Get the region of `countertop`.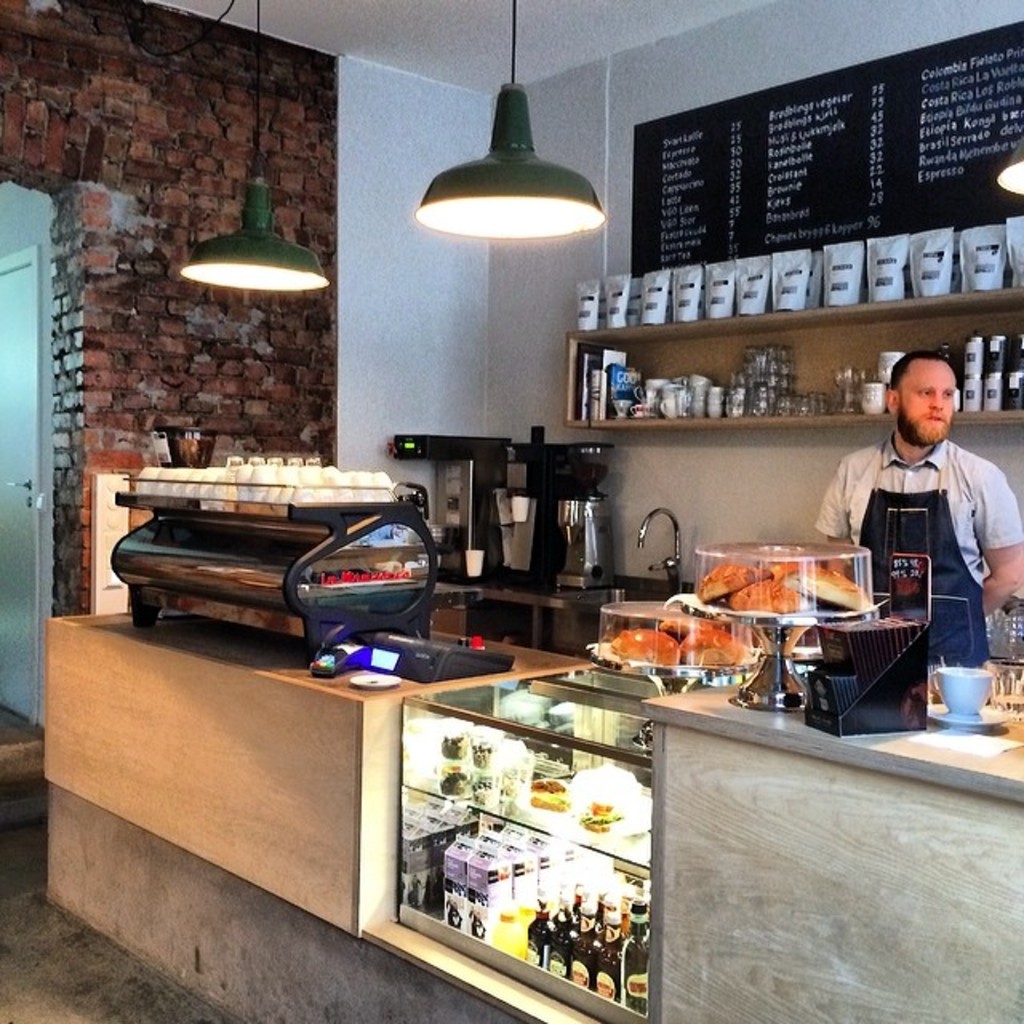
detection(474, 554, 1022, 691).
